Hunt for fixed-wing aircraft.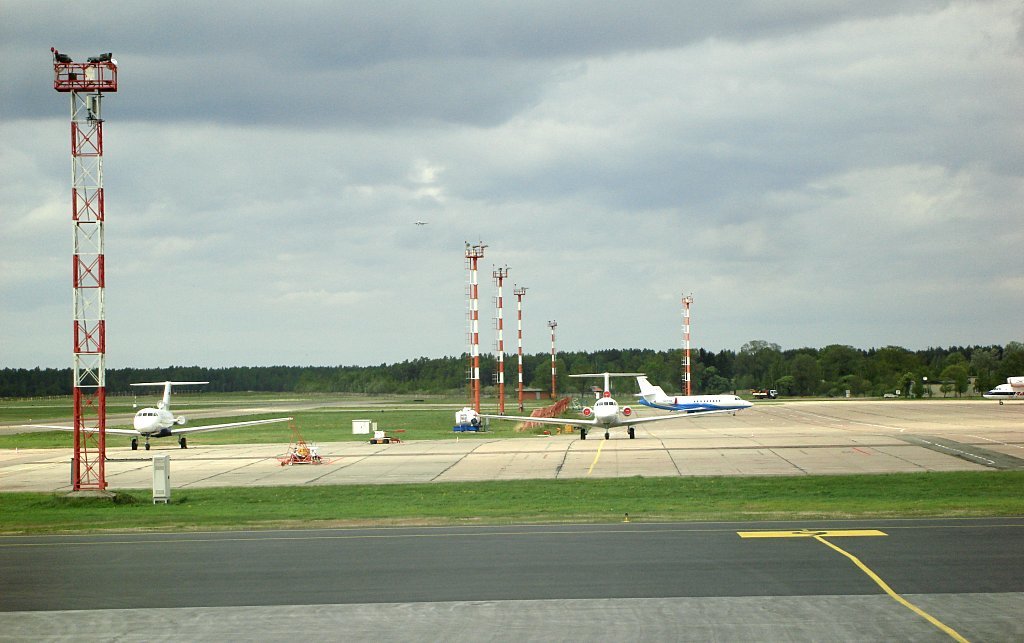
Hunted down at crop(468, 364, 742, 441).
